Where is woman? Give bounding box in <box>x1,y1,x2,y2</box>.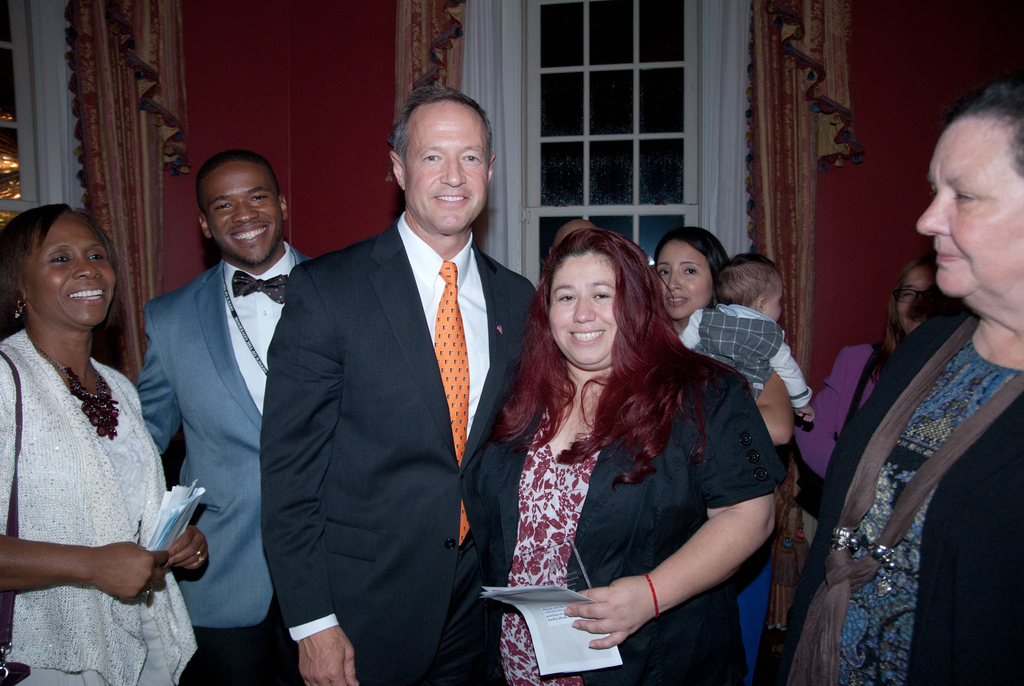
<box>646,233,734,338</box>.
